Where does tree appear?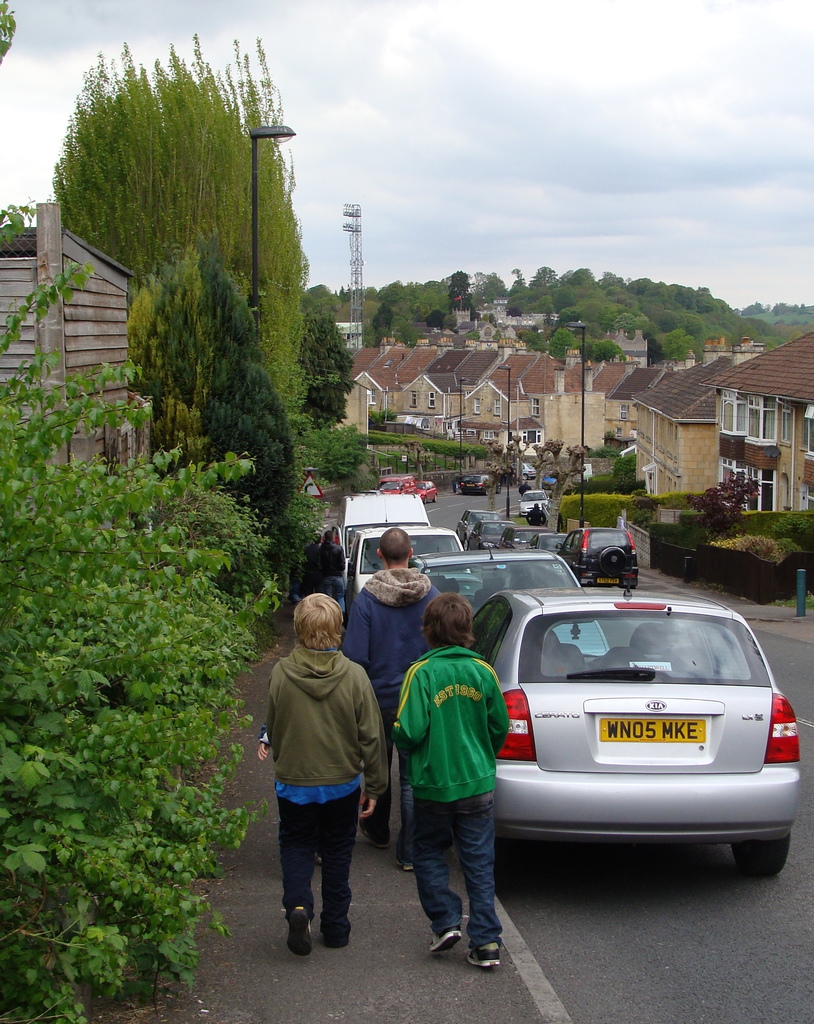
Appears at [x1=509, y1=271, x2=532, y2=312].
